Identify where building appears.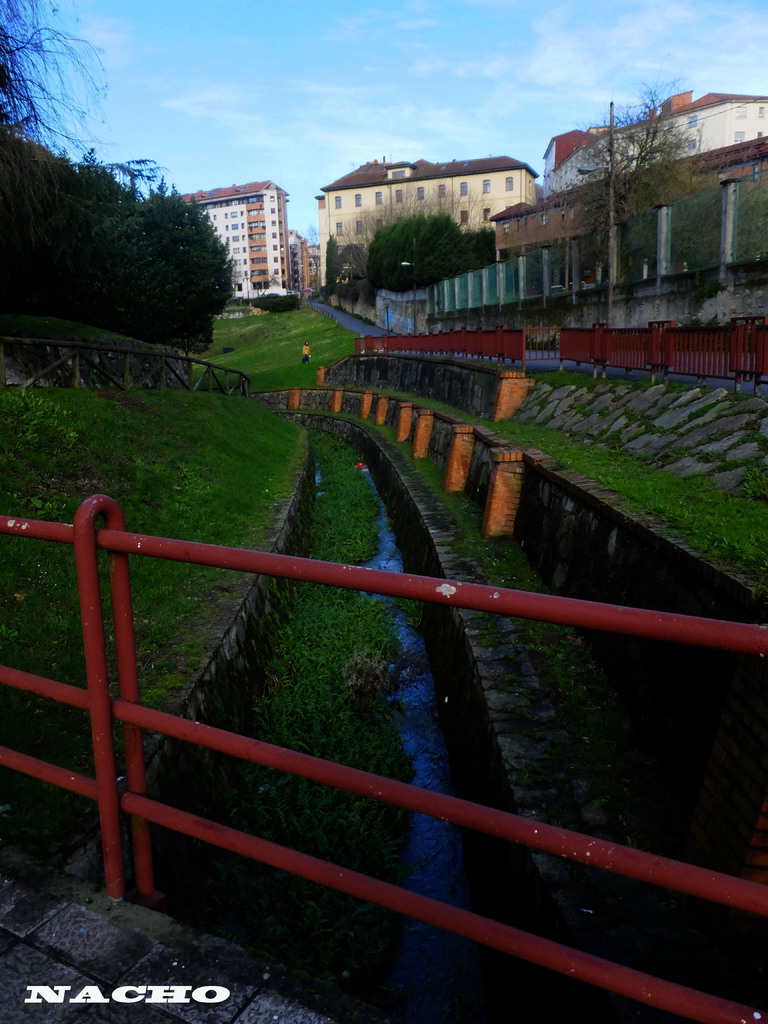
Appears at 288, 233, 303, 289.
